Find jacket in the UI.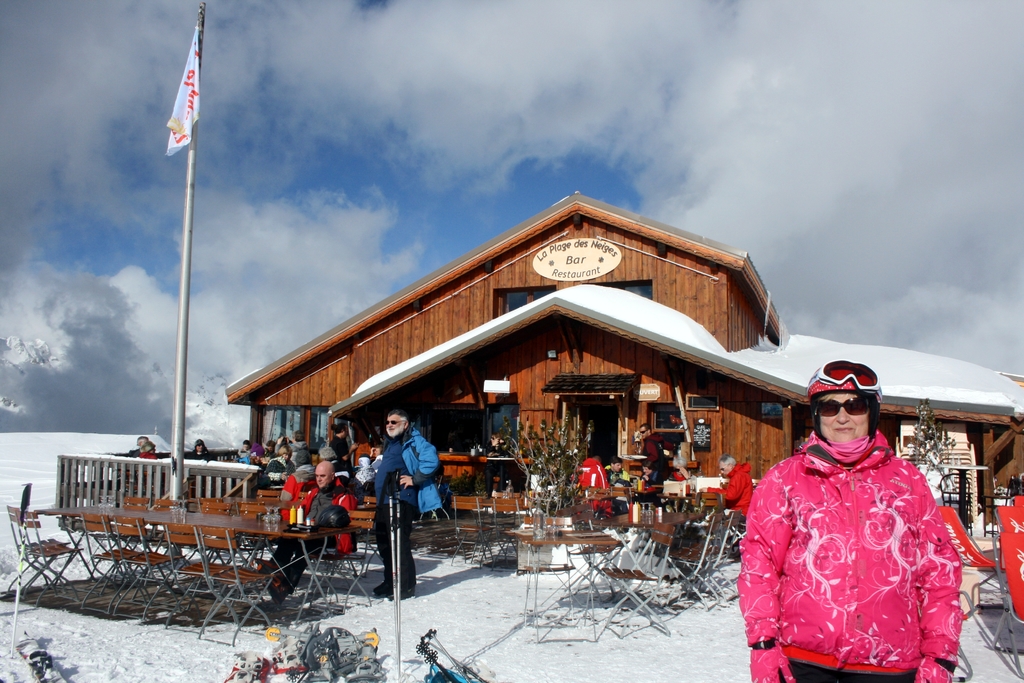
UI element at [x1=399, y1=425, x2=435, y2=516].
